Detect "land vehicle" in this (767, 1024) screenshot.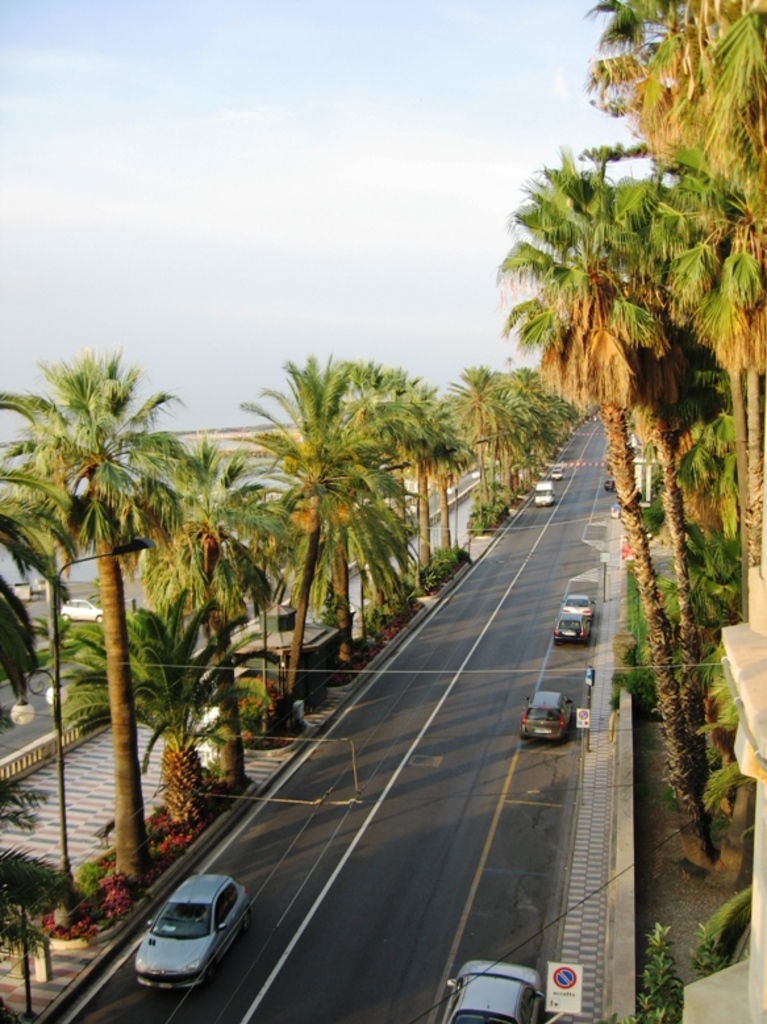
Detection: left=443, top=962, right=541, bottom=1023.
